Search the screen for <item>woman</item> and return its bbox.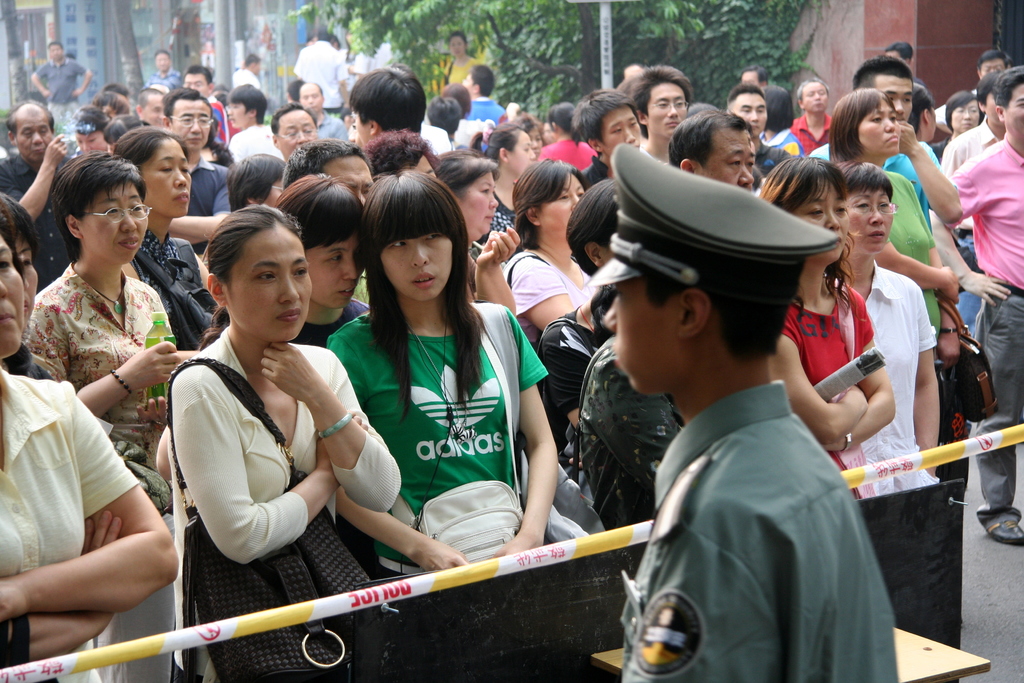
Found: {"x1": 461, "y1": 117, "x2": 544, "y2": 241}.
